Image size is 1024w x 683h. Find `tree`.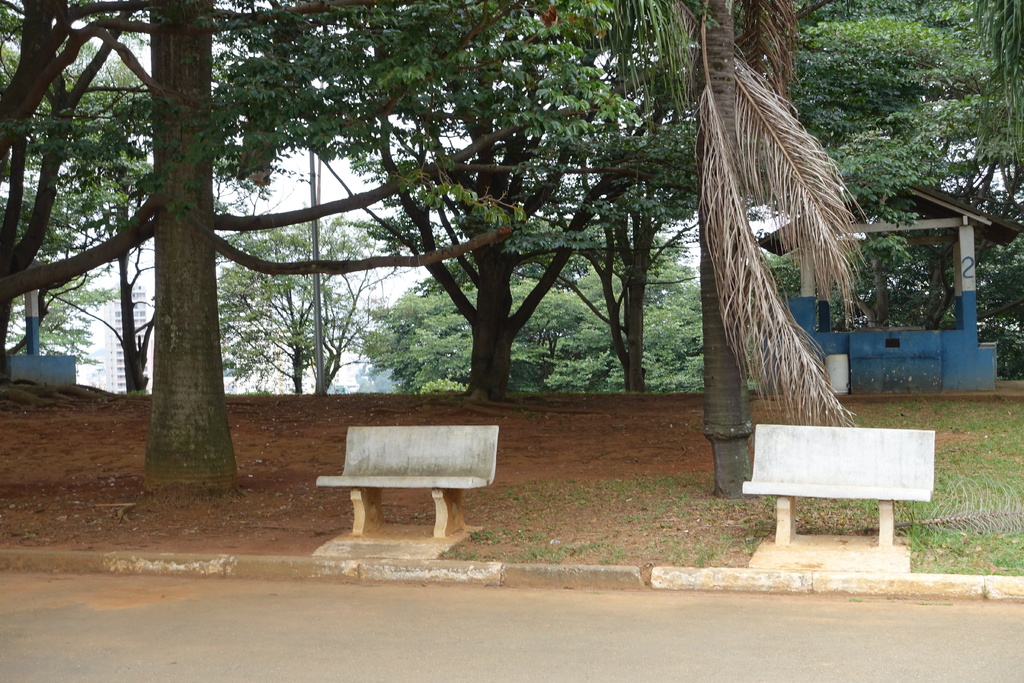
pyautogui.locateOnScreen(646, 6, 879, 456).
